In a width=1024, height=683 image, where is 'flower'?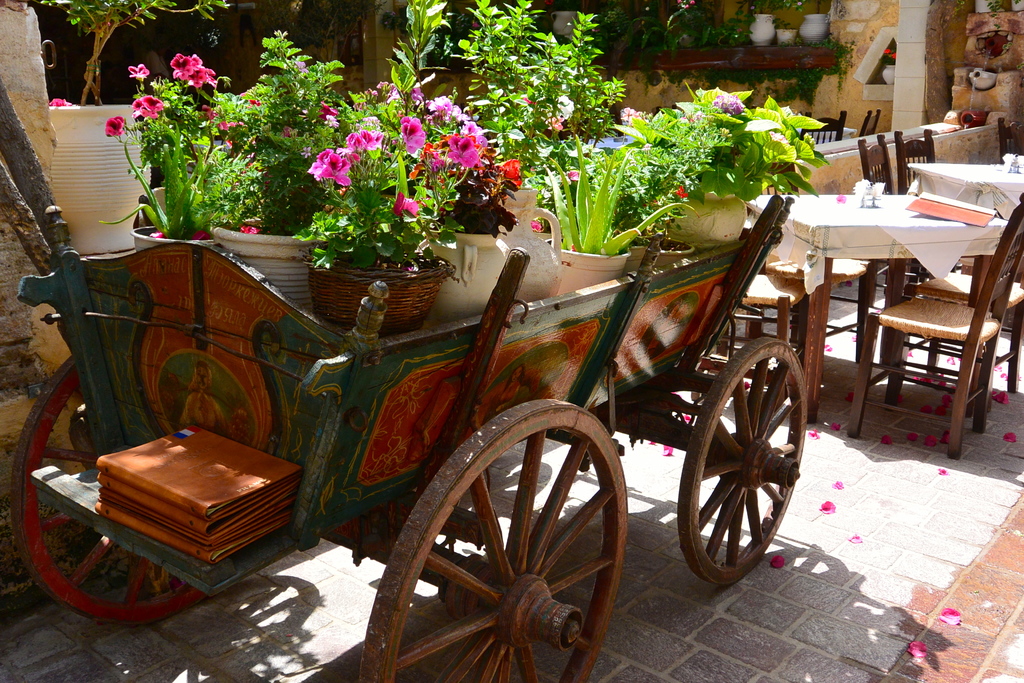
622,109,639,124.
